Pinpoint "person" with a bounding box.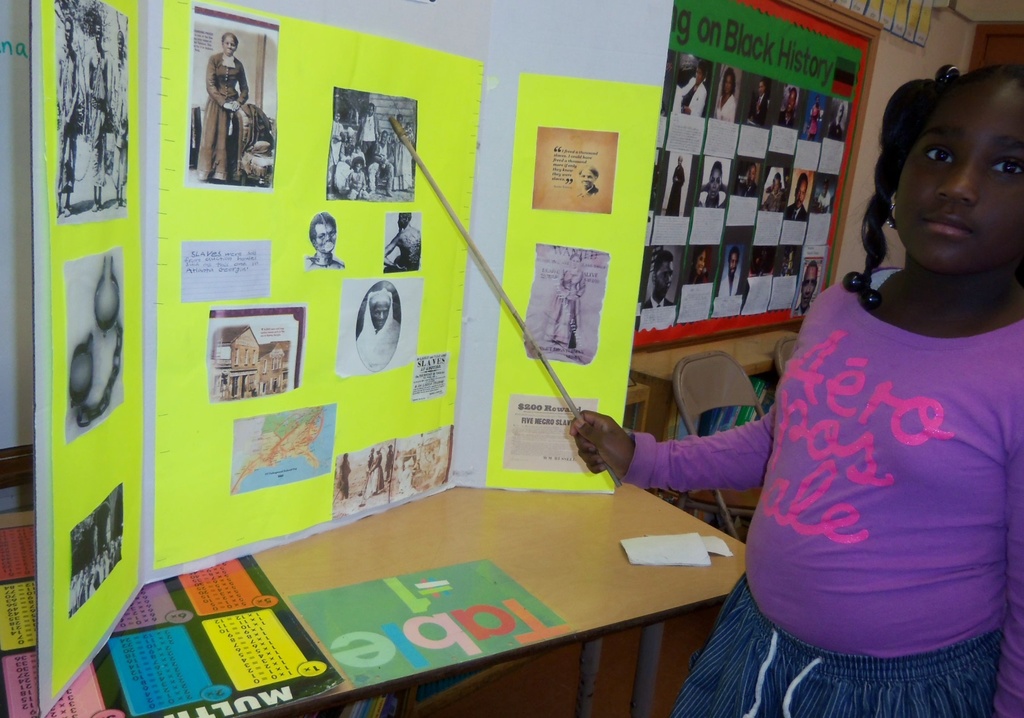
721,249,739,291.
